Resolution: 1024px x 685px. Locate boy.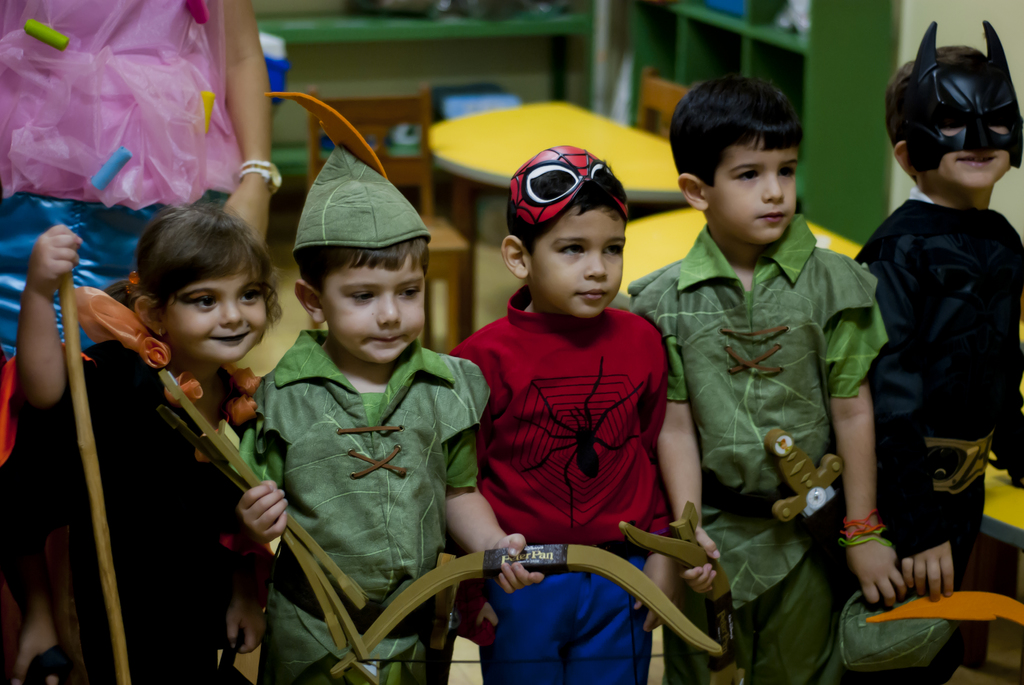
[x1=236, y1=148, x2=545, y2=684].
